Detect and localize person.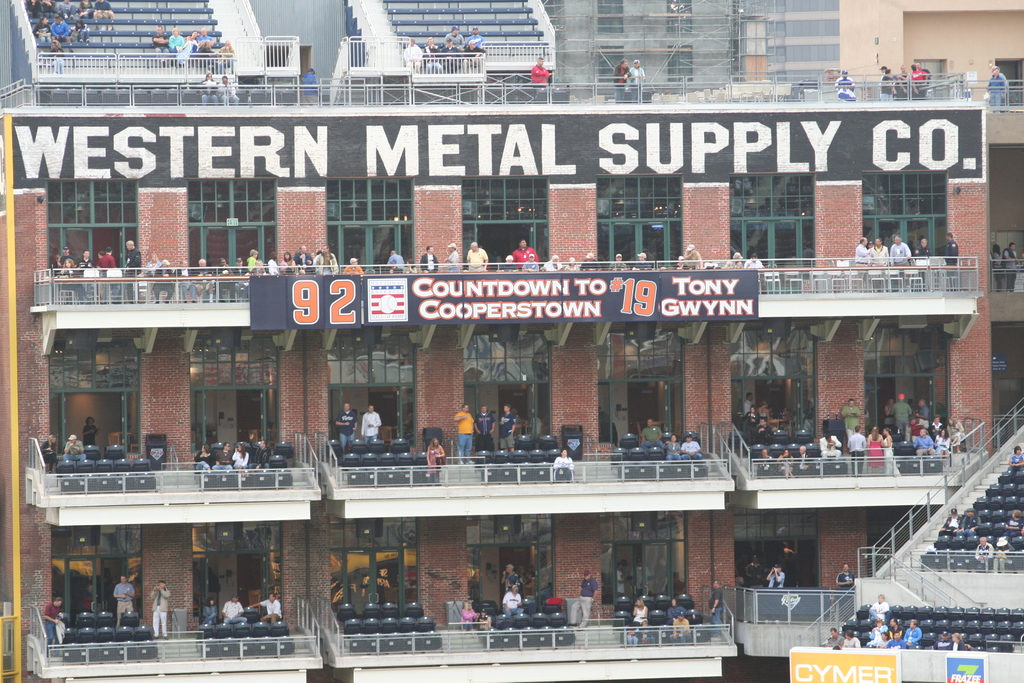
Localized at 222/591/246/624.
